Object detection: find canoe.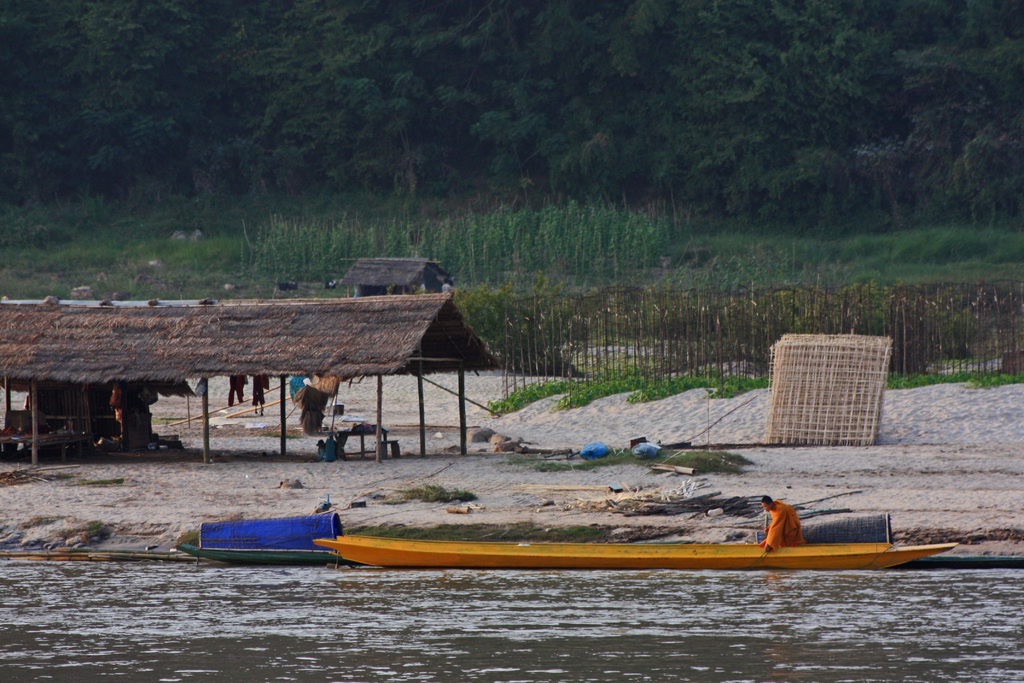
x1=311 y1=536 x2=960 y2=567.
